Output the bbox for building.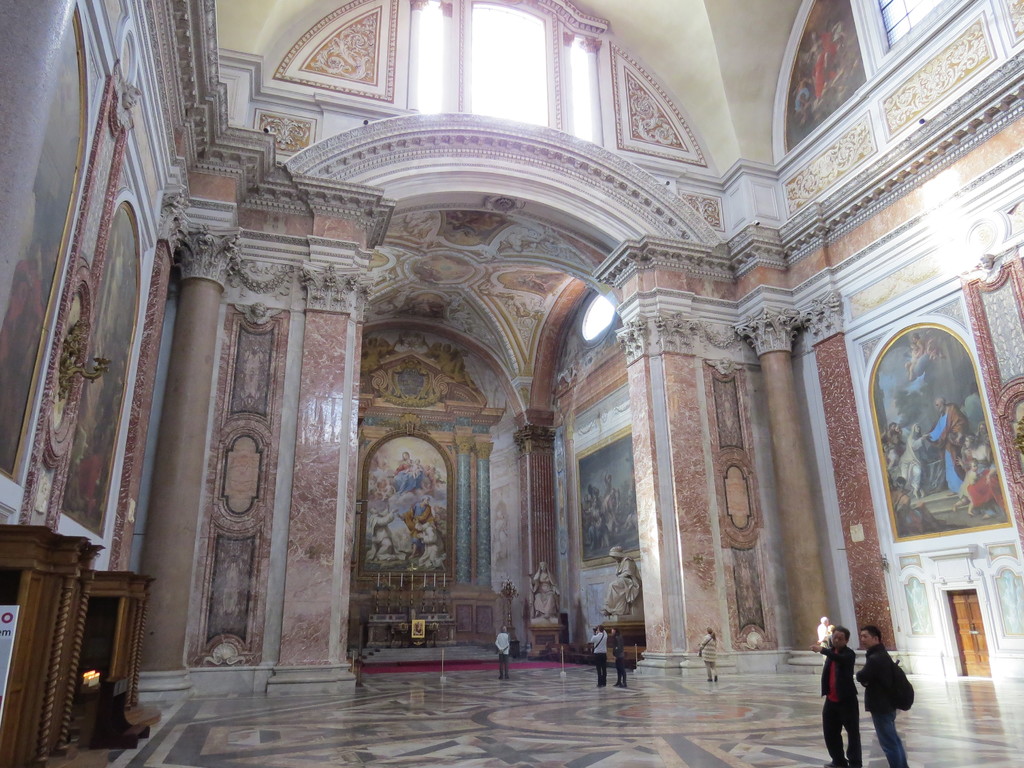
x1=0, y1=0, x2=1023, y2=767.
